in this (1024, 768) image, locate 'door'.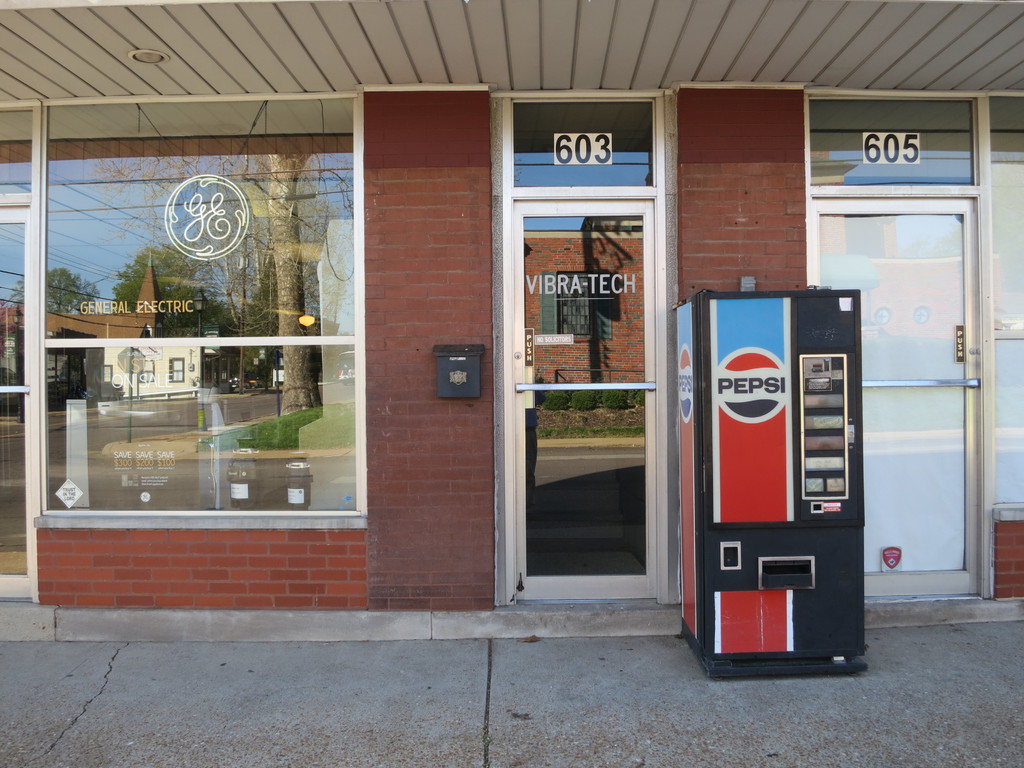
Bounding box: x1=816, y1=195, x2=987, y2=607.
